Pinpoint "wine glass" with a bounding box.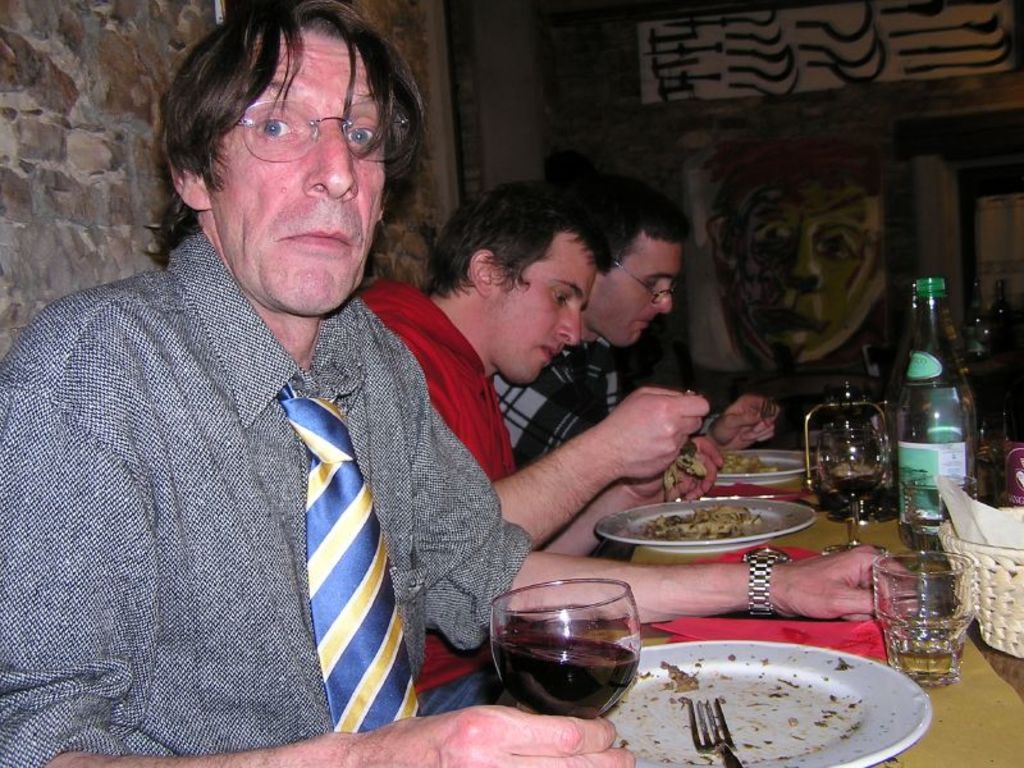
detection(815, 422, 891, 550).
